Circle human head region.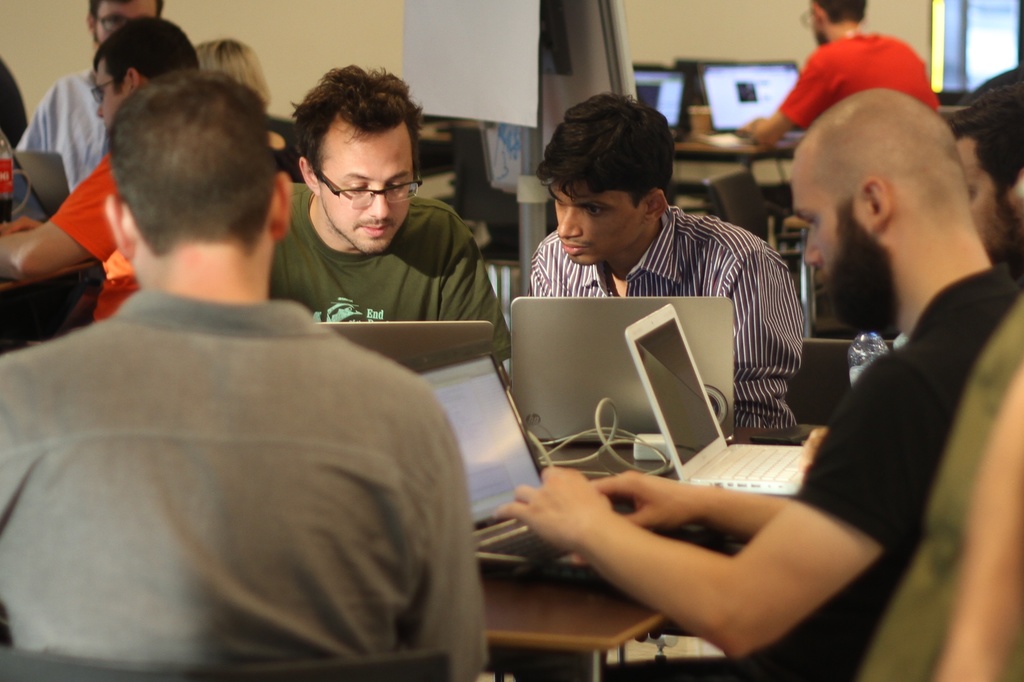
Region: detection(92, 0, 165, 49).
